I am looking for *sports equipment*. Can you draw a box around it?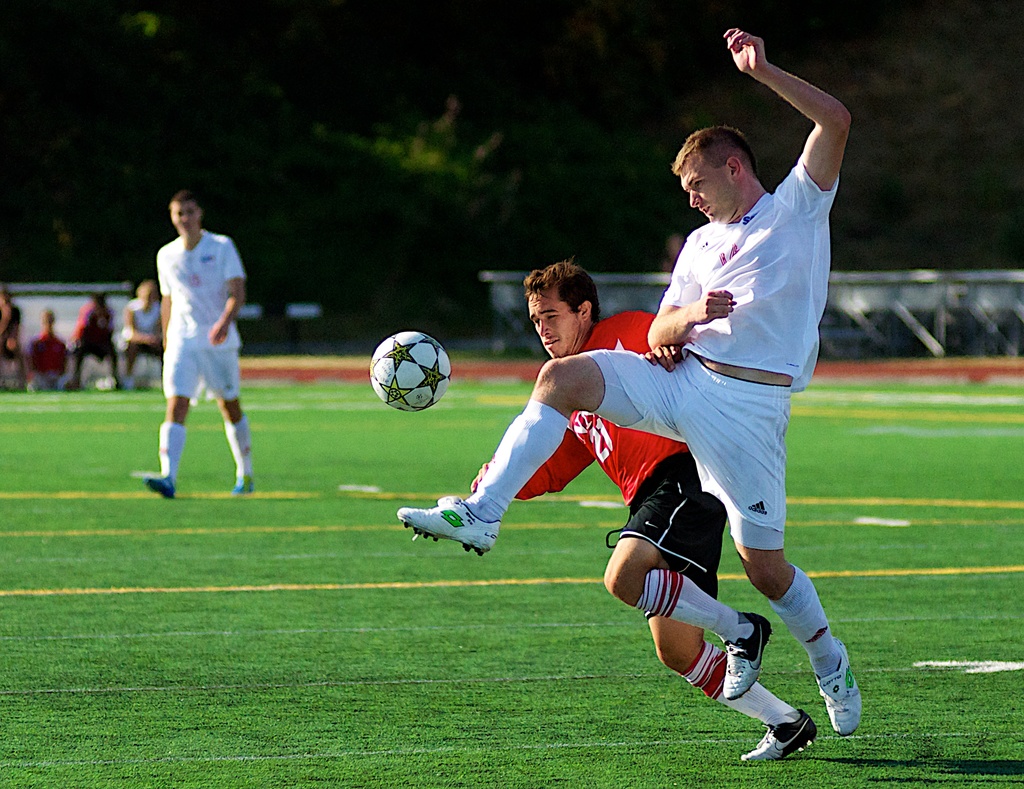
Sure, the bounding box is <region>813, 652, 866, 739</region>.
